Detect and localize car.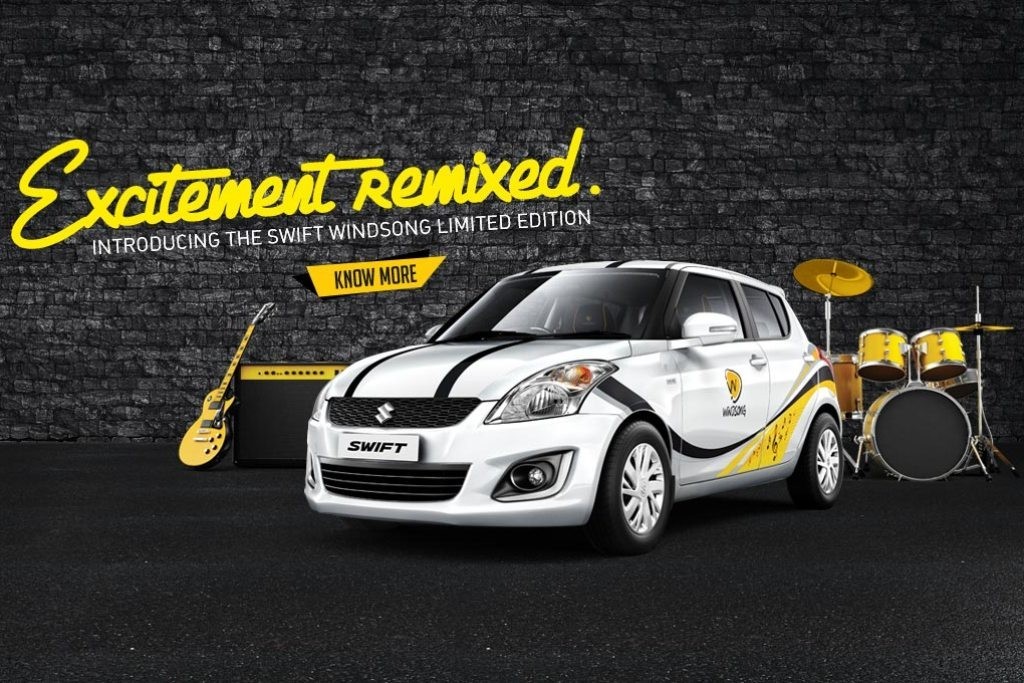
Localized at 280/259/850/550.
